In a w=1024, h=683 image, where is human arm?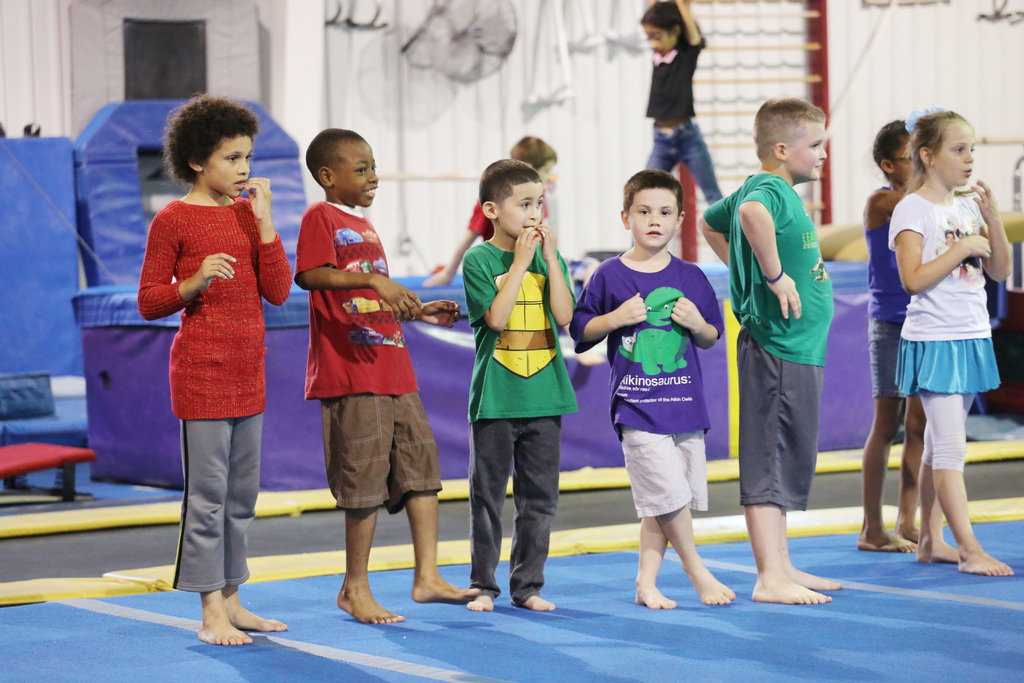
l=673, t=278, r=724, b=350.
